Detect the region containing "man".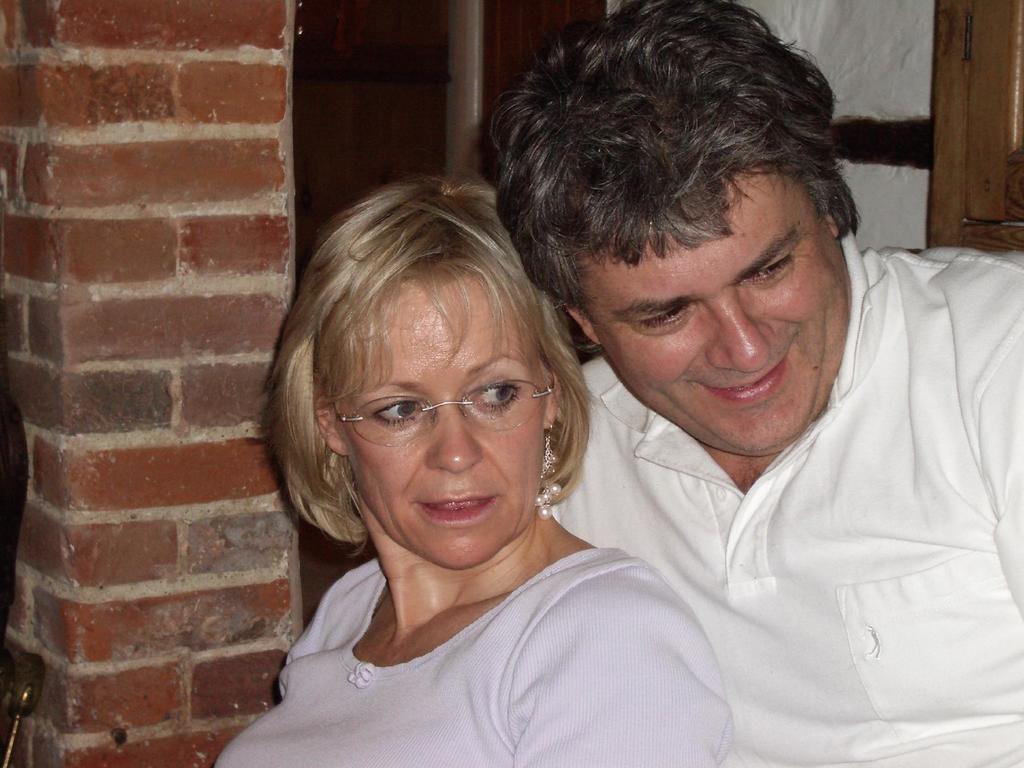
(left=372, top=42, right=994, bottom=767).
